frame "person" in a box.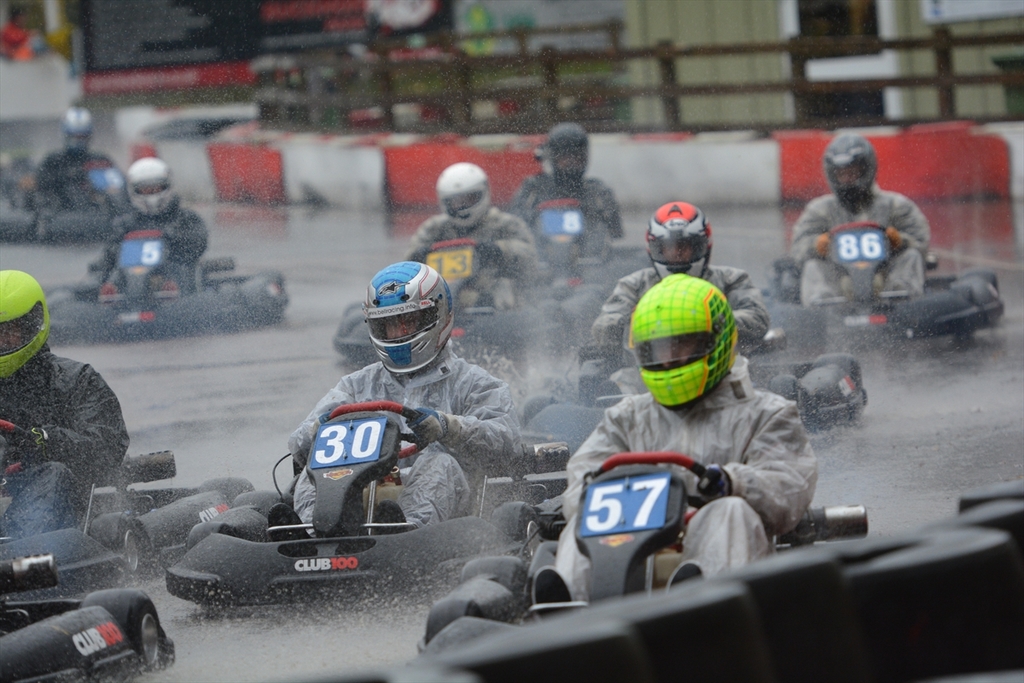
box(398, 155, 546, 320).
